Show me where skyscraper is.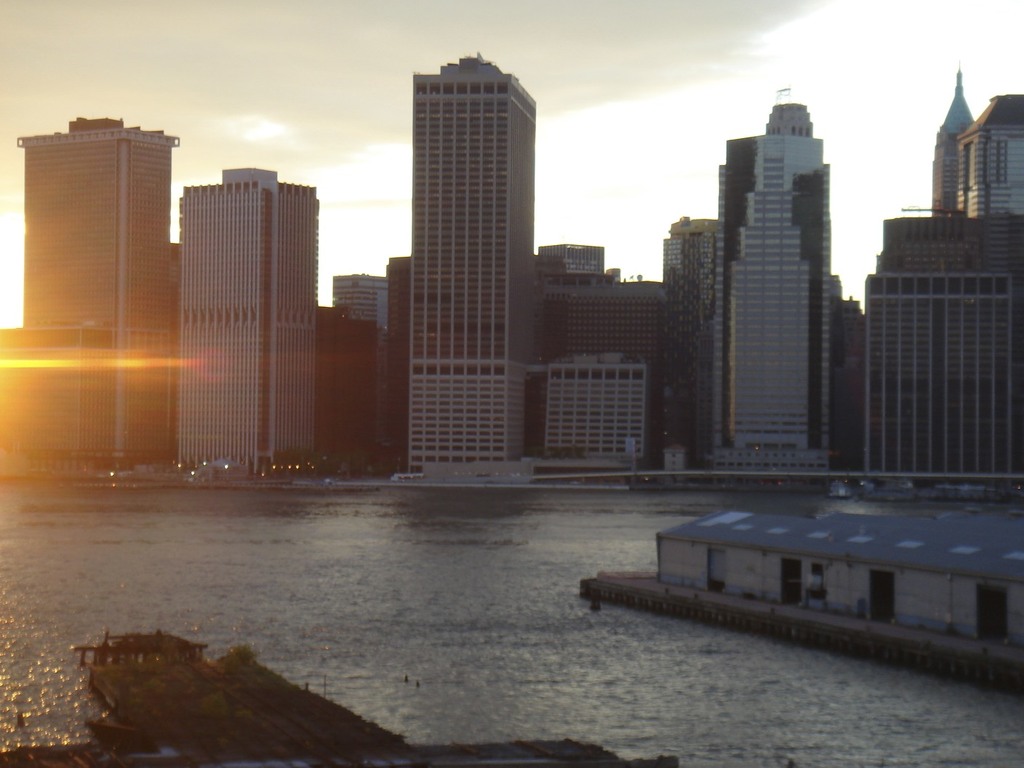
skyscraper is at (x1=327, y1=273, x2=406, y2=482).
